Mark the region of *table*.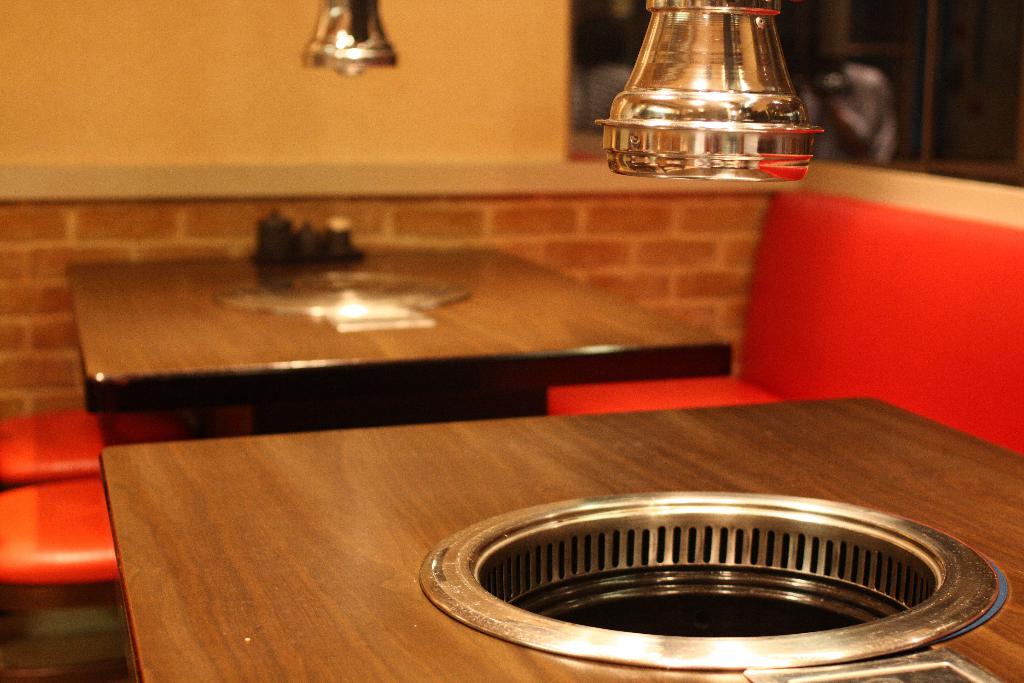
Region: [x1=102, y1=390, x2=1023, y2=682].
